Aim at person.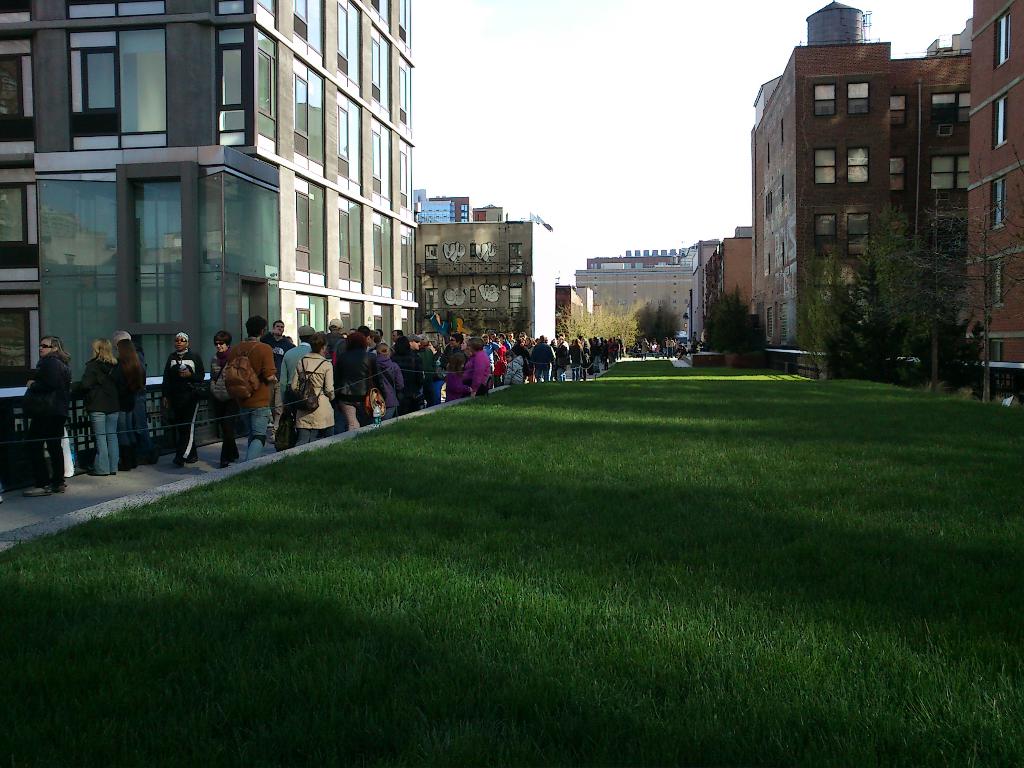
Aimed at detection(329, 332, 362, 429).
